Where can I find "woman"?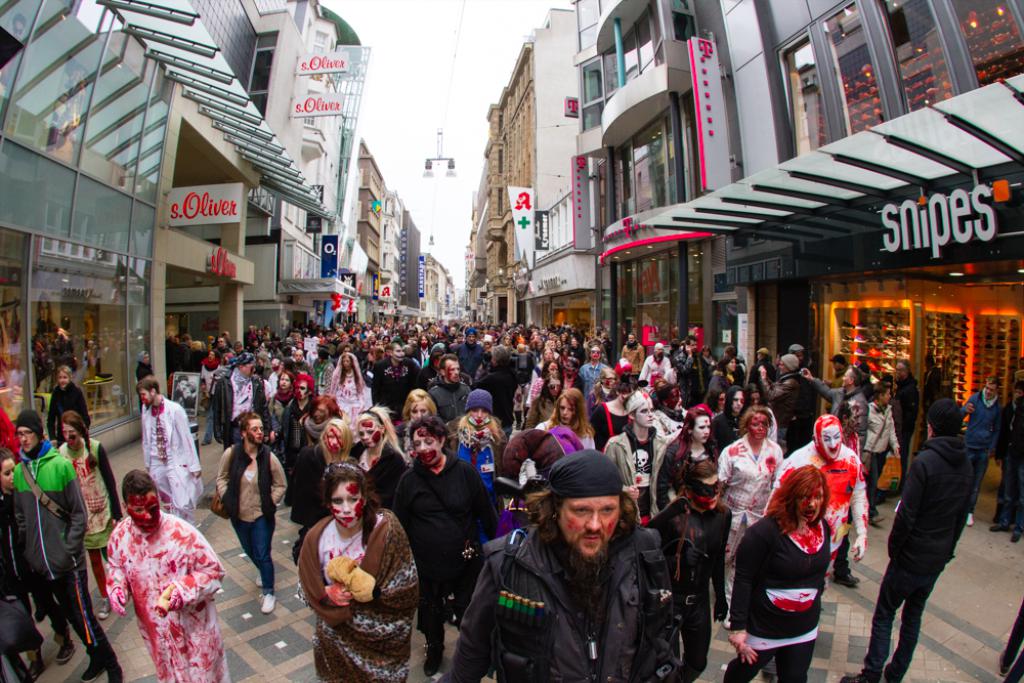
You can find it at [350, 403, 408, 508].
